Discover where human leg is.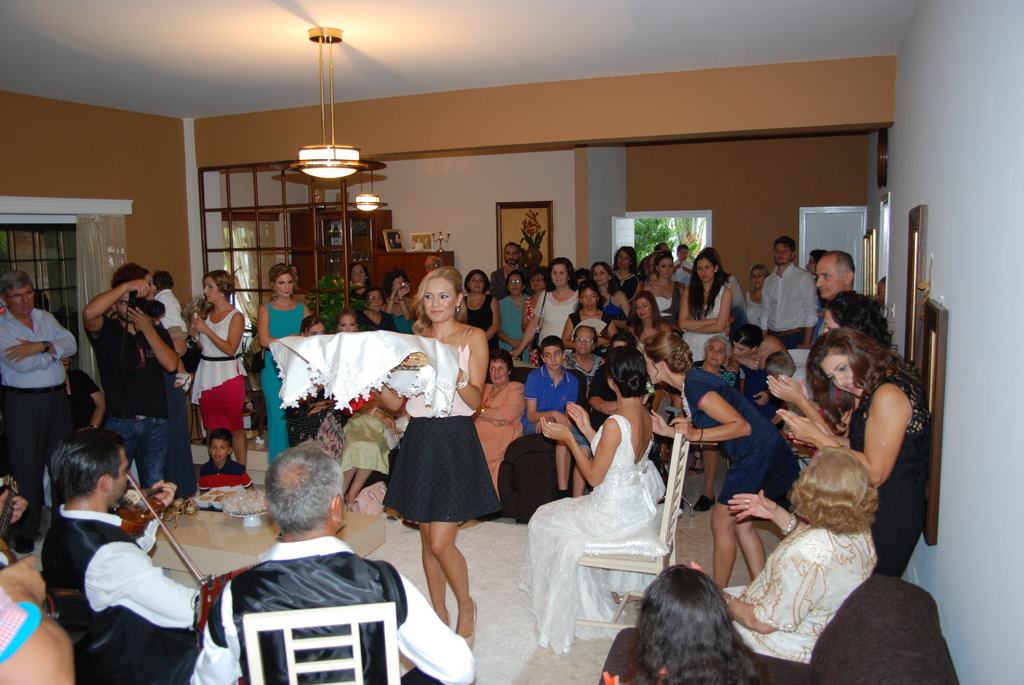
Discovered at bbox=(733, 498, 760, 573).
